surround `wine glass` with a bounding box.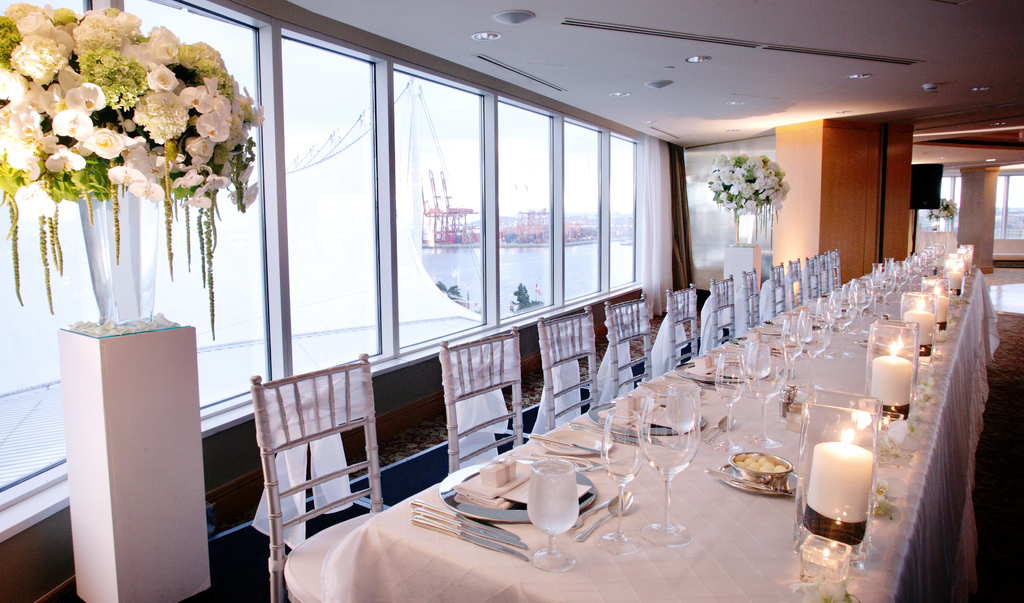
<region>937, 244, 952, 266</region>.
